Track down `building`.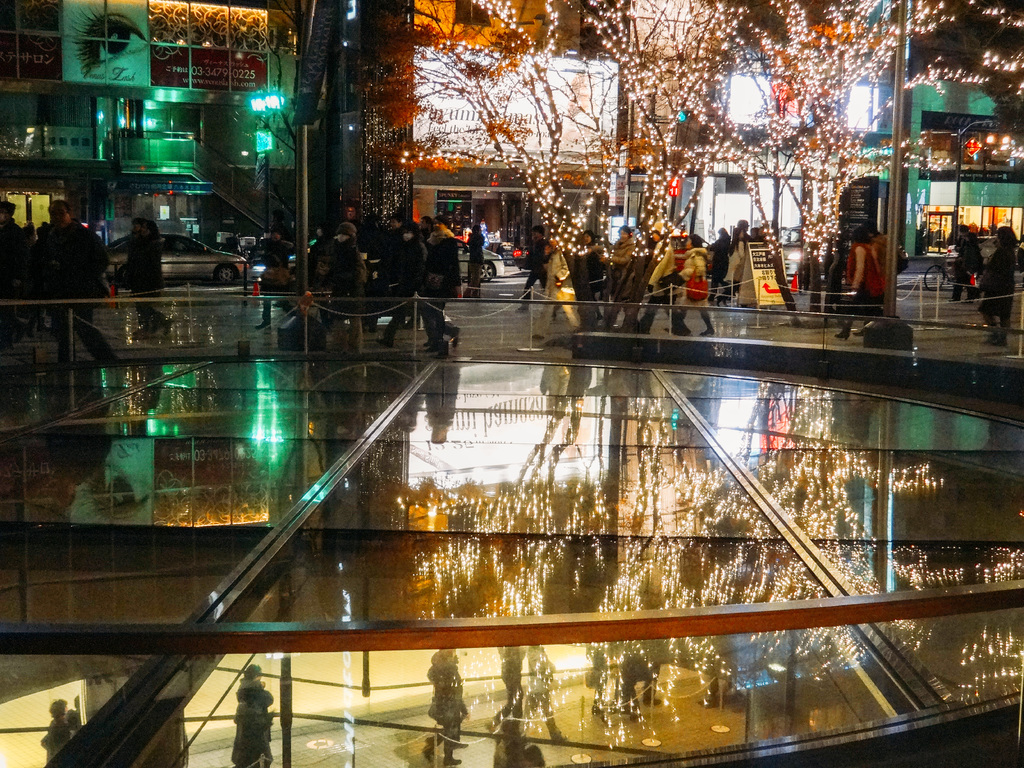
Tracked to [x1=627, y1=0, x2=904, y2=261].
